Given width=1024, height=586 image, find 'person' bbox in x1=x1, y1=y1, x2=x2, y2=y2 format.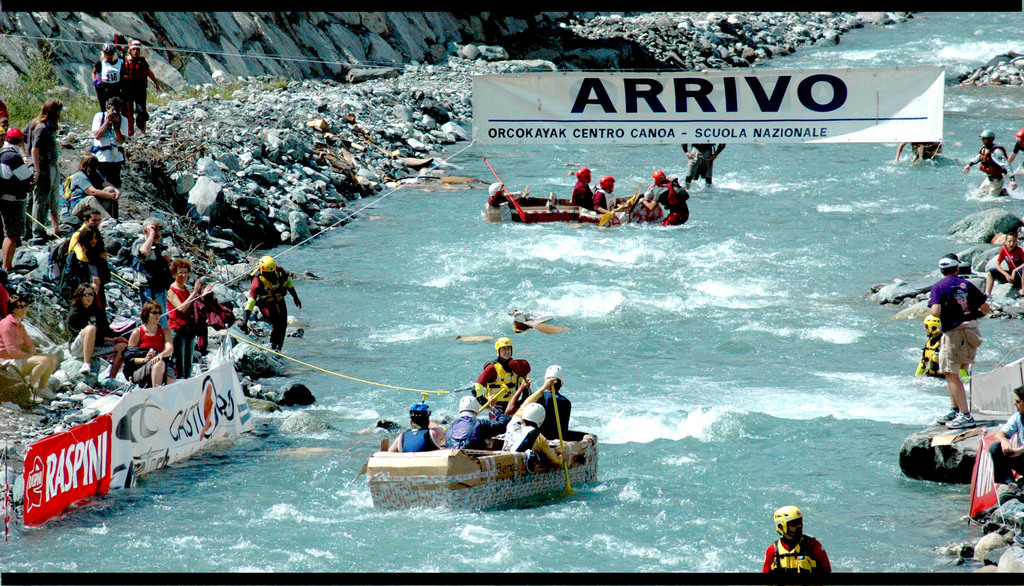
x1=444, y1=389, x2=500, y2=449.
